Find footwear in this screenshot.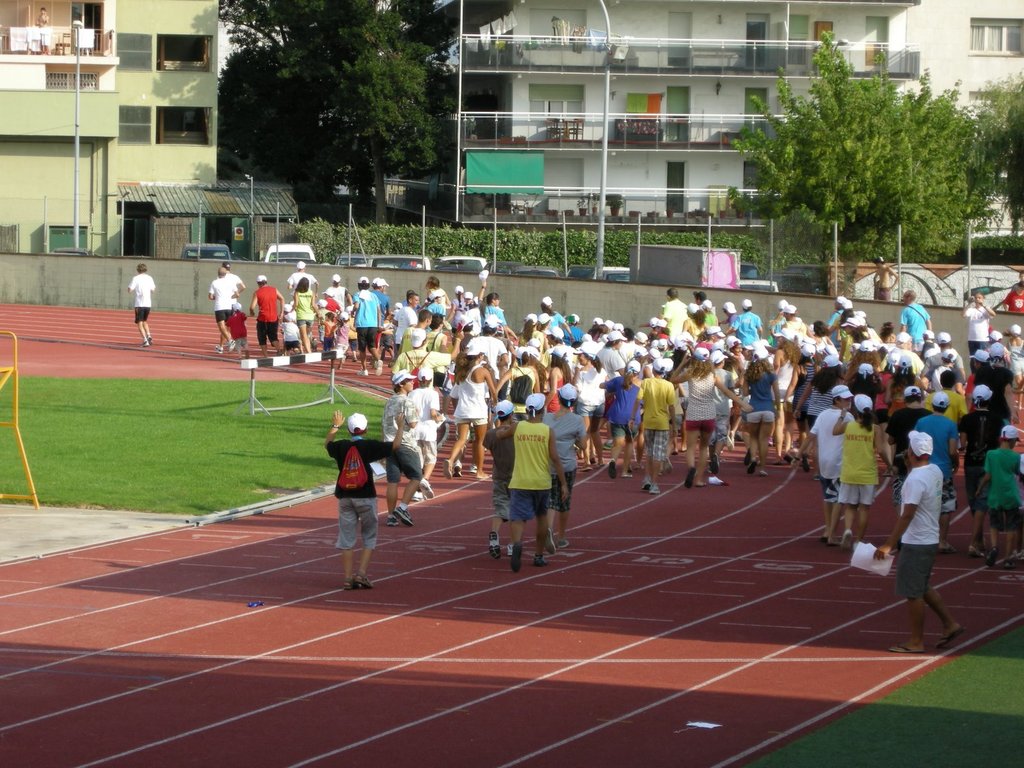
The bounding box for footwear is [442, 458, 455, 479].
